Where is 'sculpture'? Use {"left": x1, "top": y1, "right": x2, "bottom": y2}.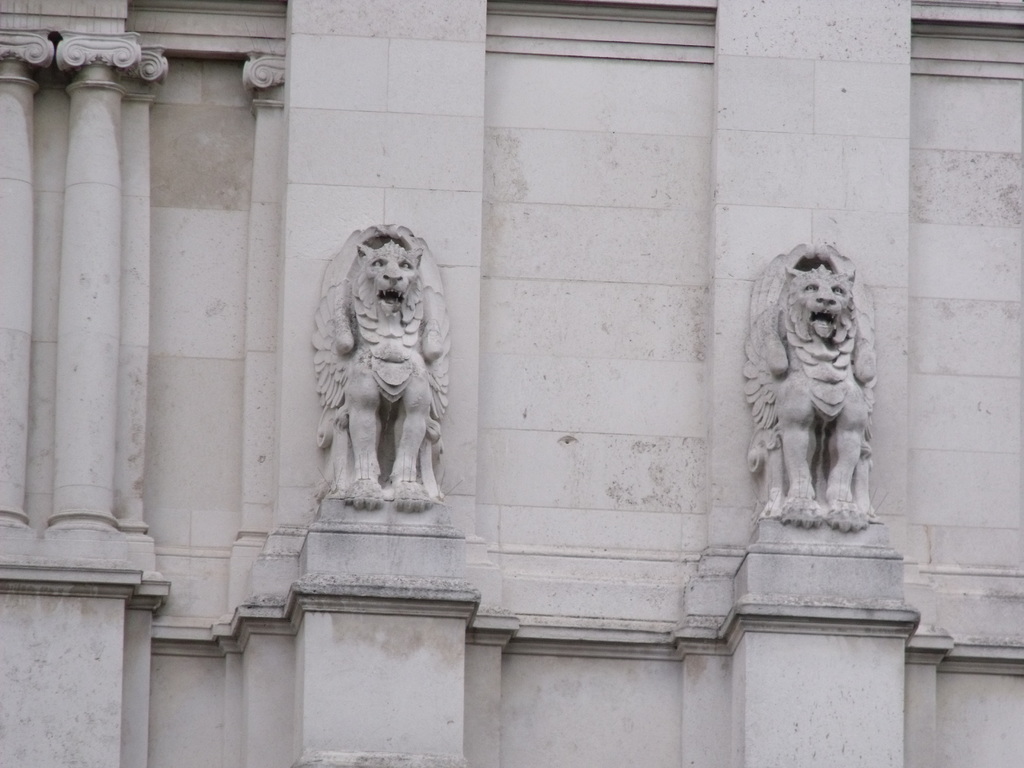
{"left": 739, "top": 228, "right": 888, "bottom": 532}.
